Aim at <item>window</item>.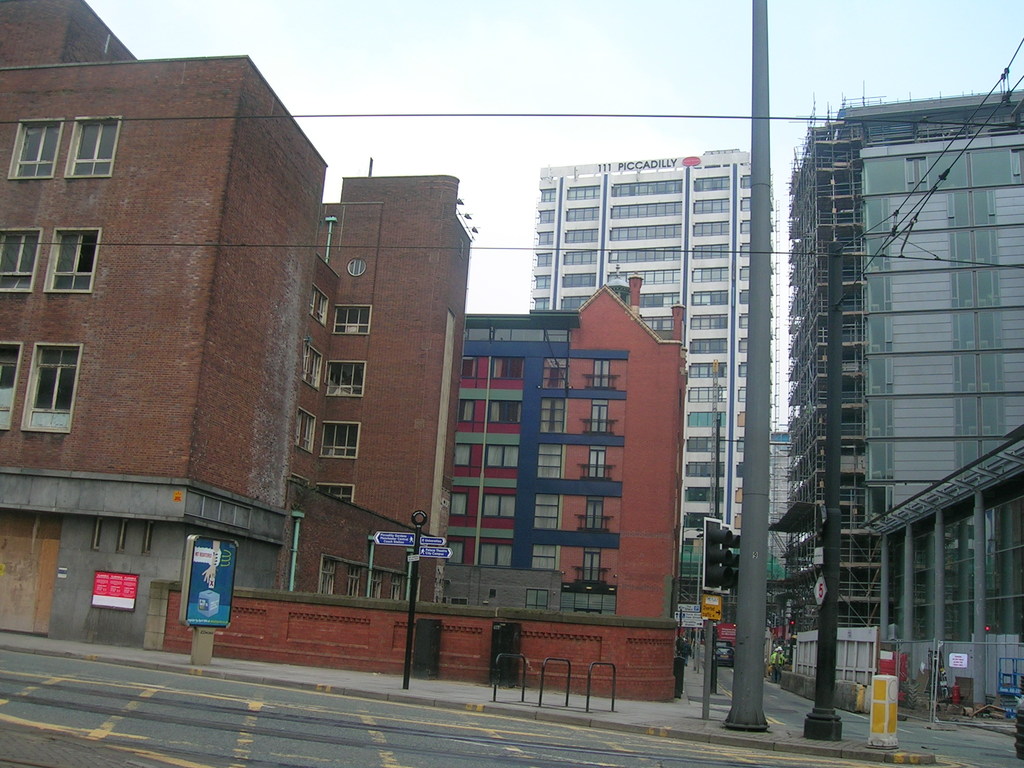
Aimed at bbox=(348, 259, 366, 277).
